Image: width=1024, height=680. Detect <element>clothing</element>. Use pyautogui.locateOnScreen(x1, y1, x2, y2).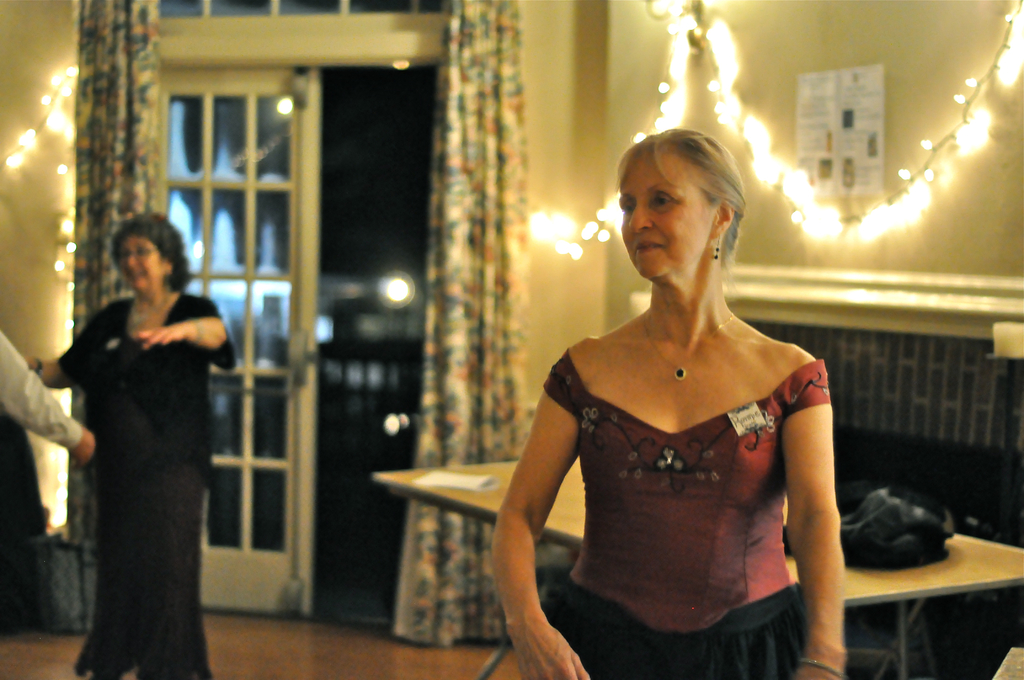
pyautogui.locateOnScreen(541, 344, 835, 679).
